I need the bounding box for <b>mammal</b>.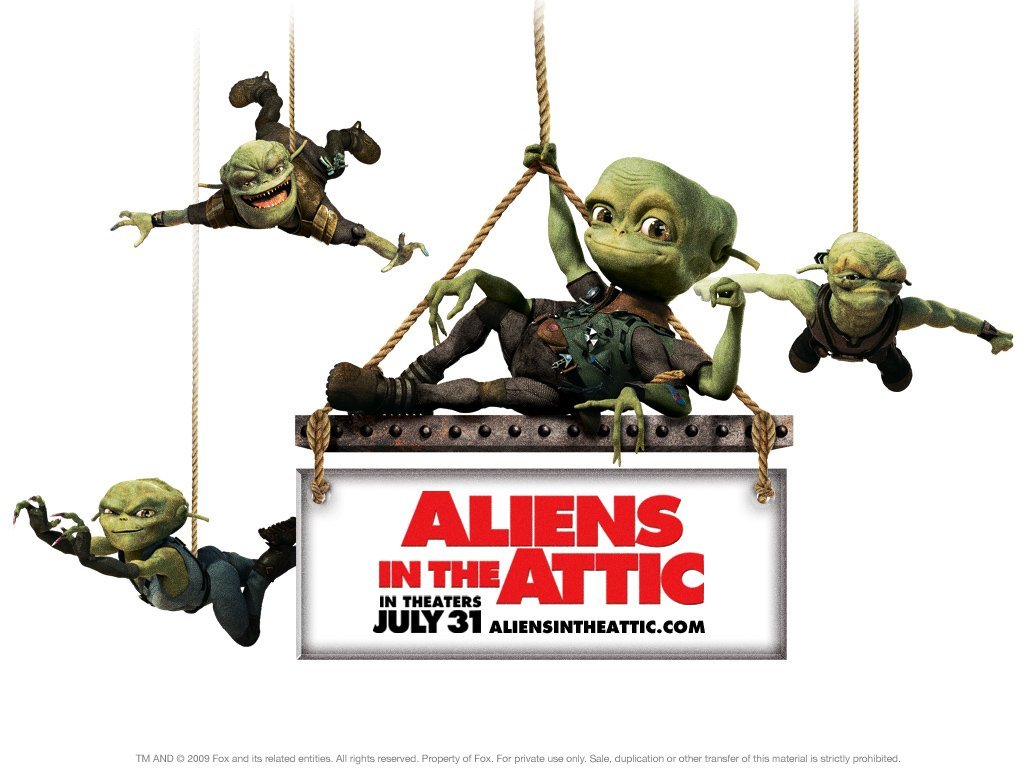
Here it is: detection(13, 473, 271, 628).
